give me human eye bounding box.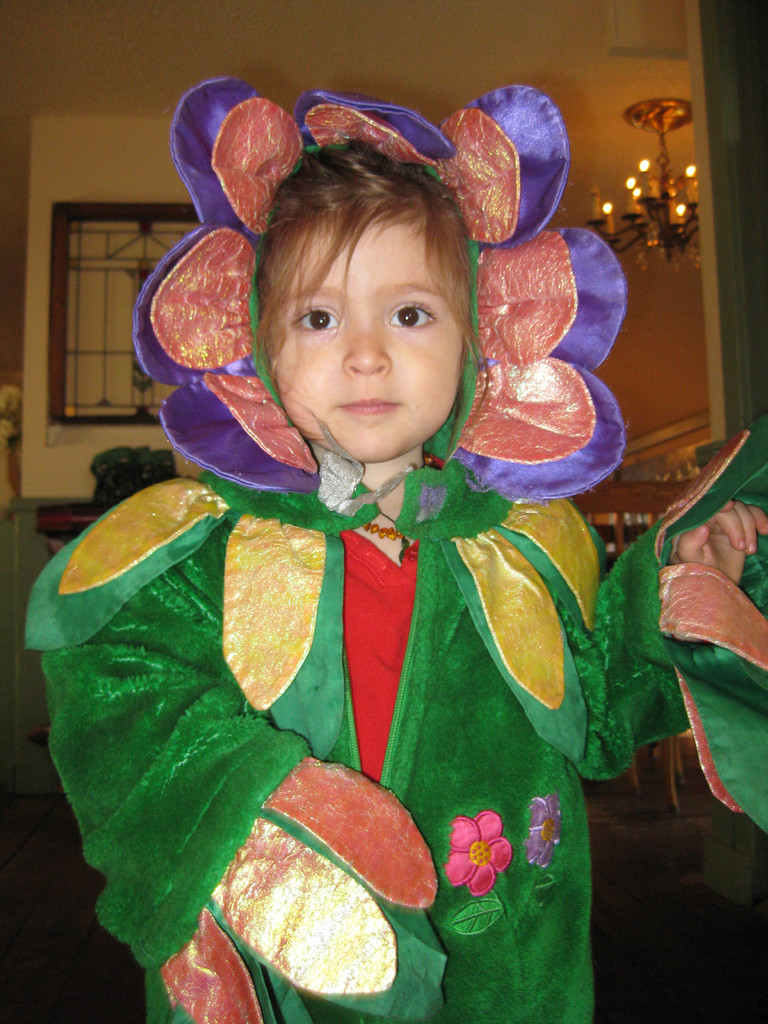
{"x1": 287, "y1": 297, "x2": 351, "y2": 344}.
